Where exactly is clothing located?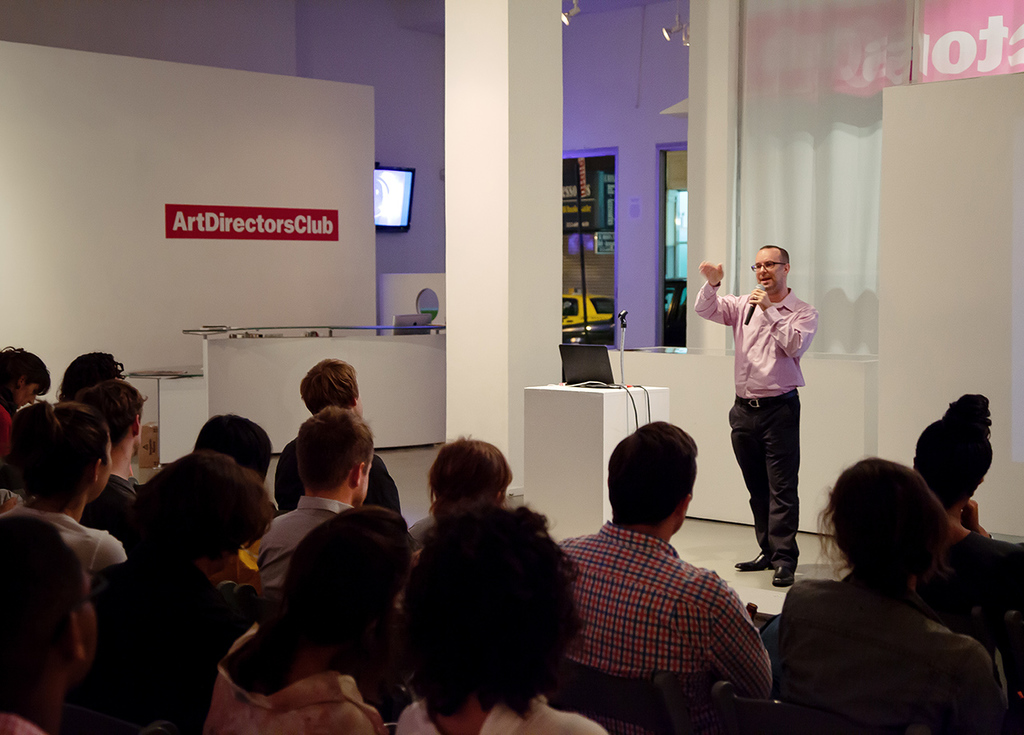
Its bounding box is {"left": 407, "top": 506, "right": 438, "bottom": 553}.
